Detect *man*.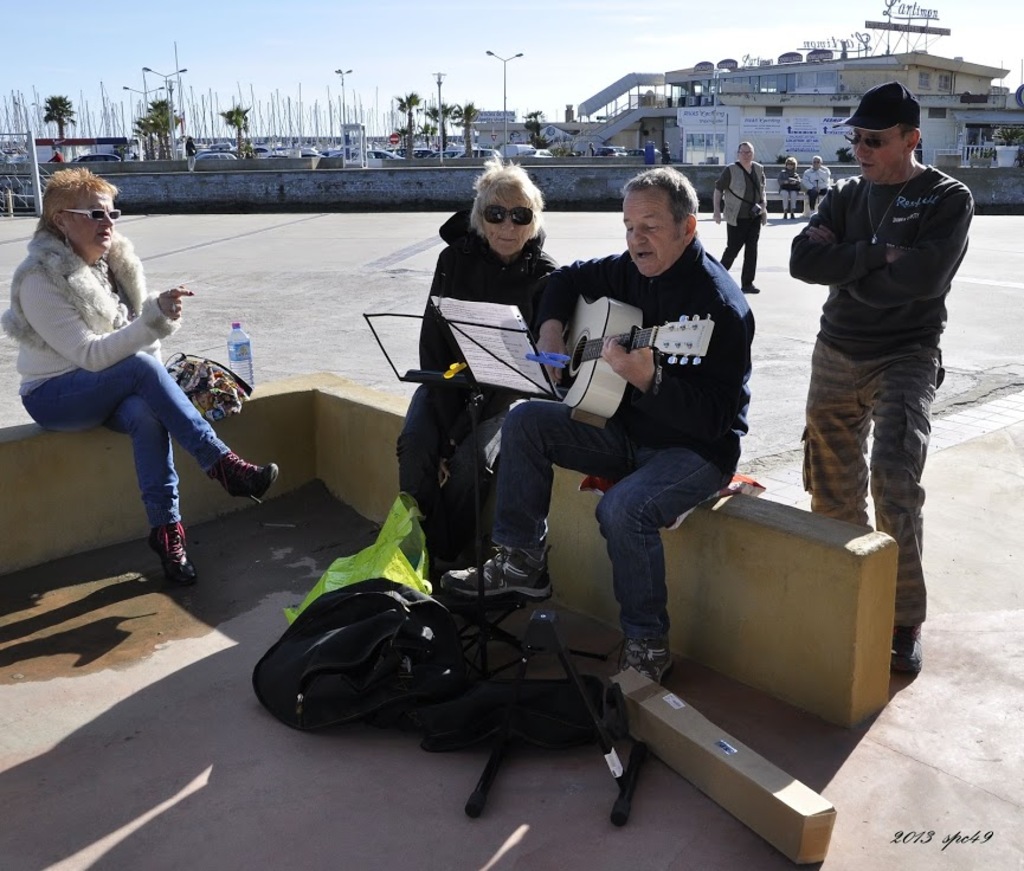
Detected at 803, 151, 831, 214.
